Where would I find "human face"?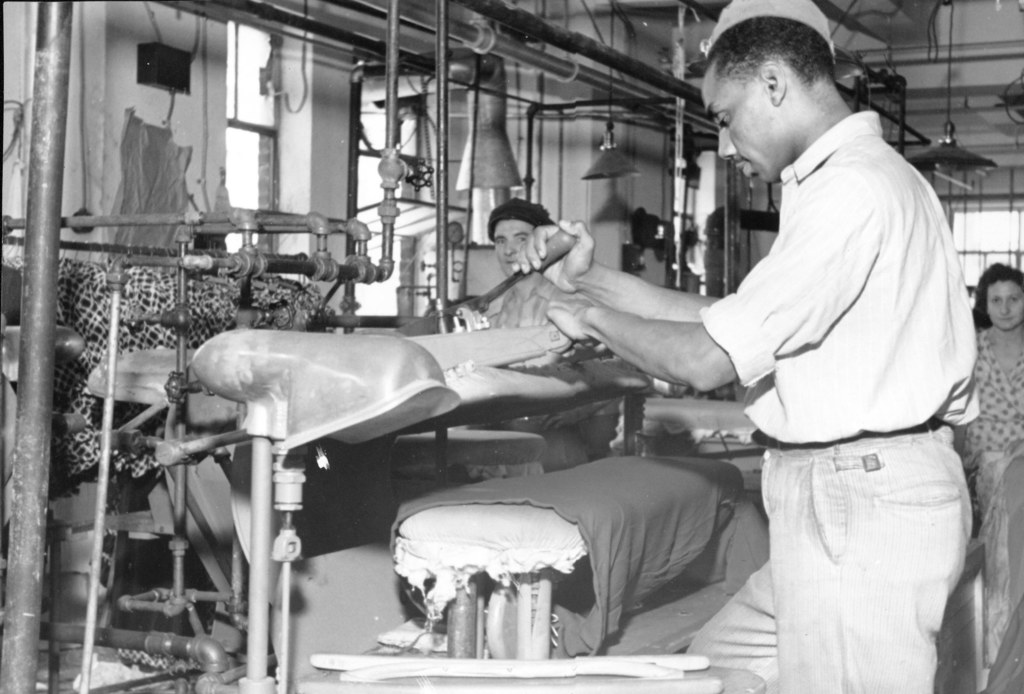
At l=493, t=221, r=533, b=275.
